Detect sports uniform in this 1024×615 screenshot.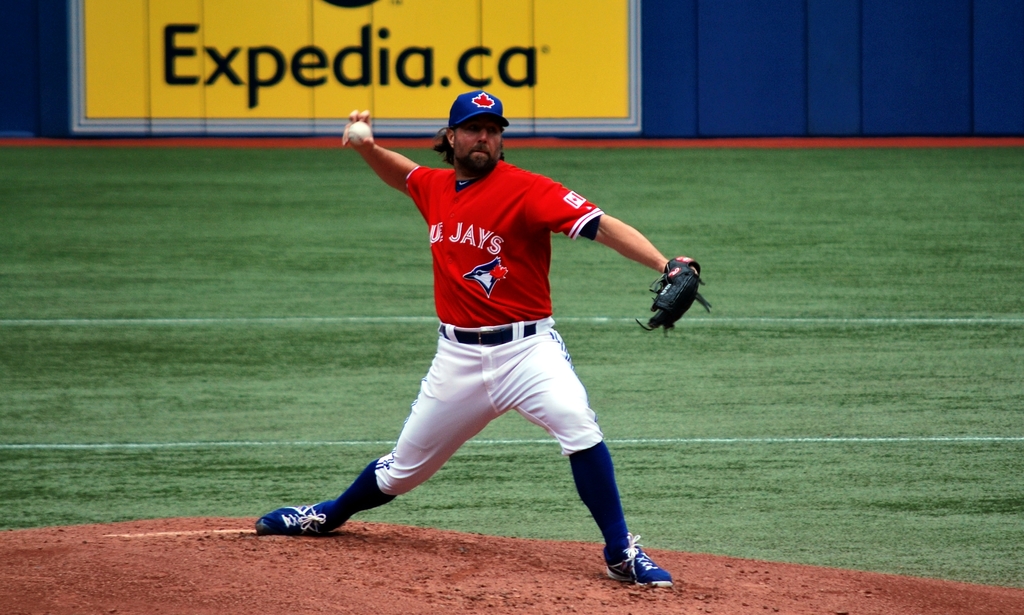
Detection: Rect(288, 97, 659, 590).
